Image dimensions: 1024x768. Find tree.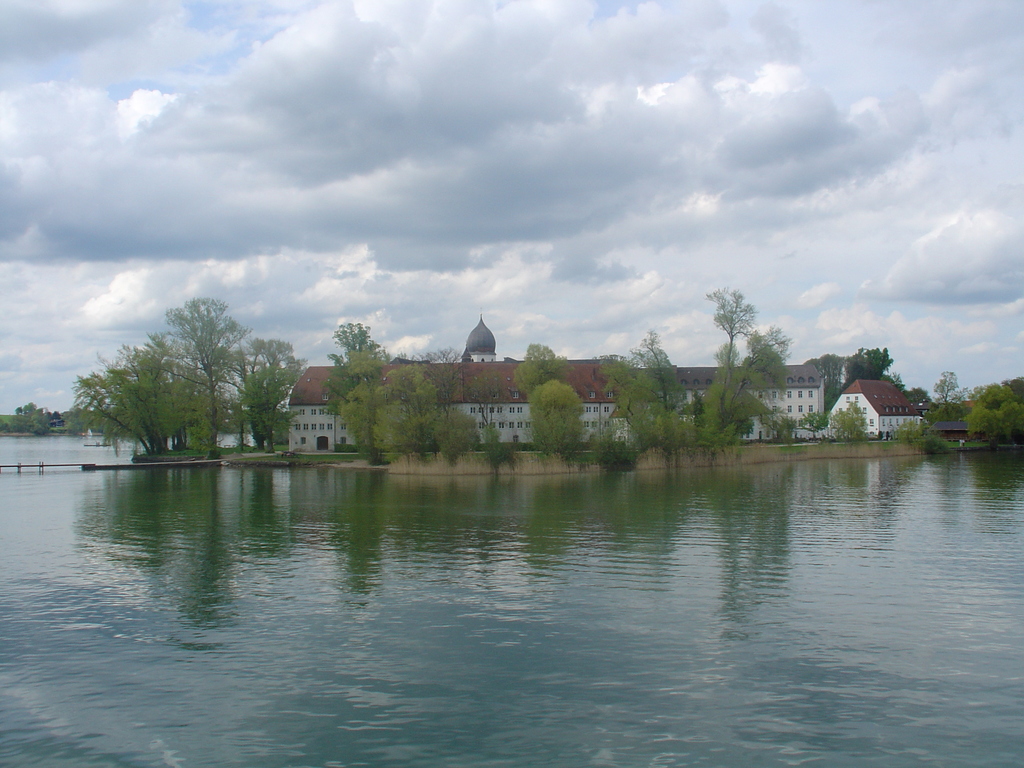
bbox=[794, 410, 825, 442].
